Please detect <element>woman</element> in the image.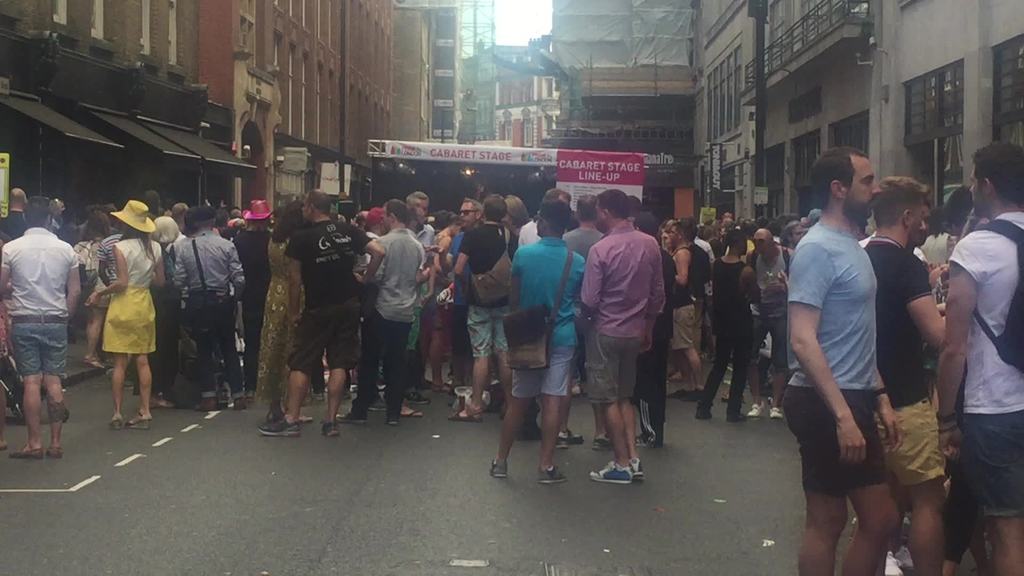
[x1=87, y1=222, x2=156, y2=425].
